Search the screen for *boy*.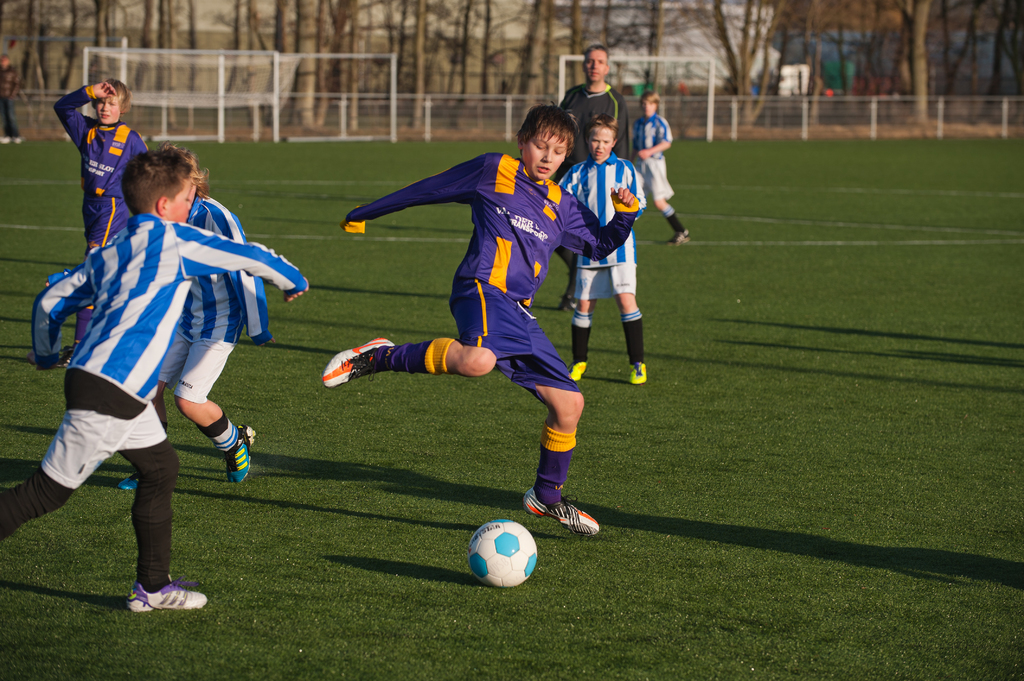
Found at 45/74/160/348.
